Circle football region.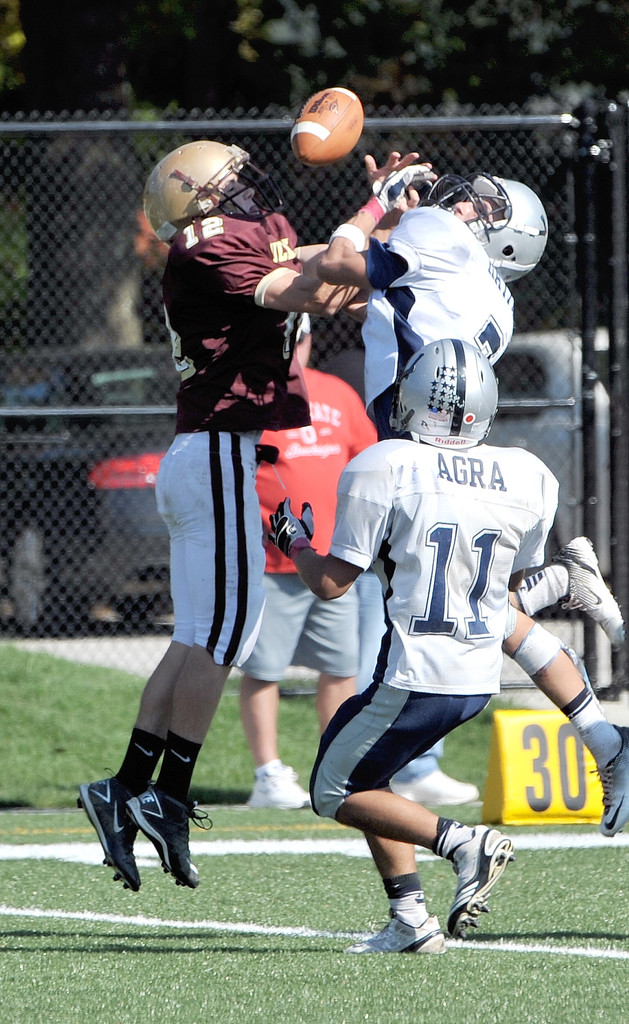
Region: l=286, t=85, r=361, b=164.
